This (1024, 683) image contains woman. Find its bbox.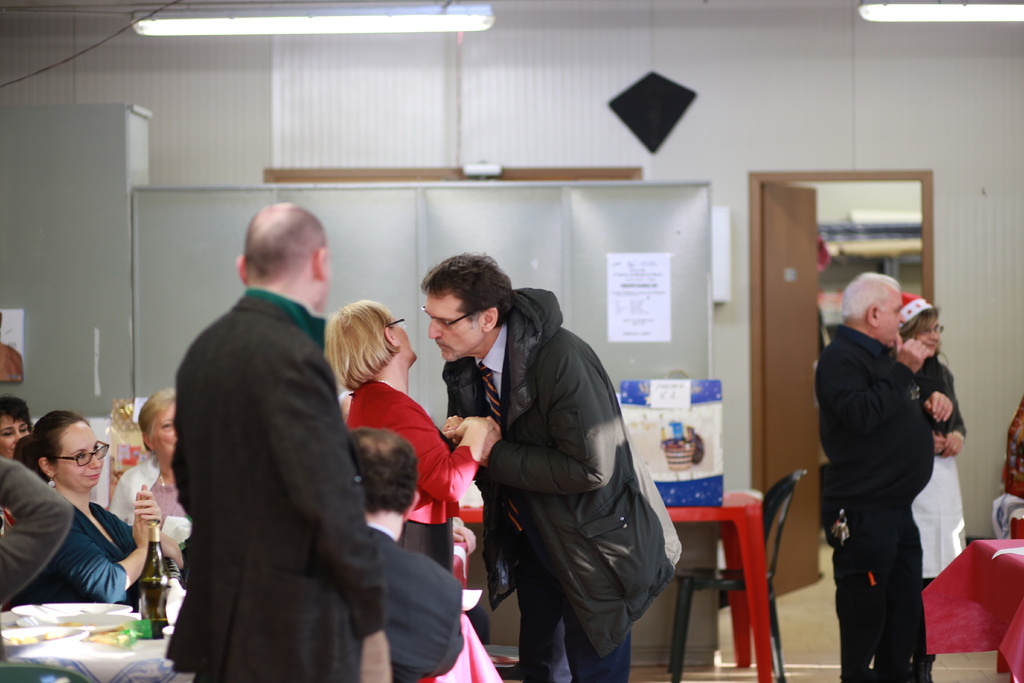
(4,404,154,639).
